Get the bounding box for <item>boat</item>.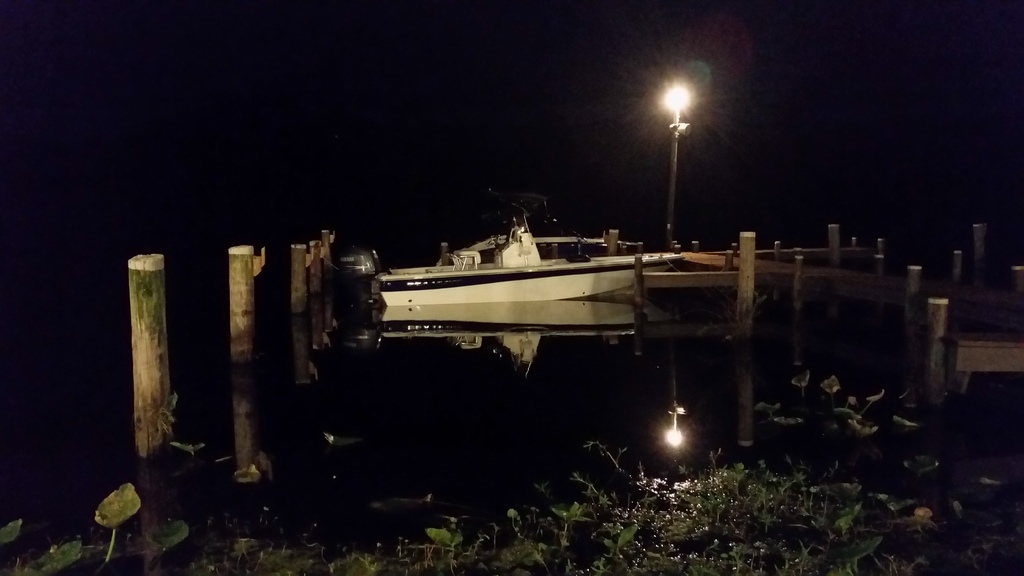
376:220:707:289.
